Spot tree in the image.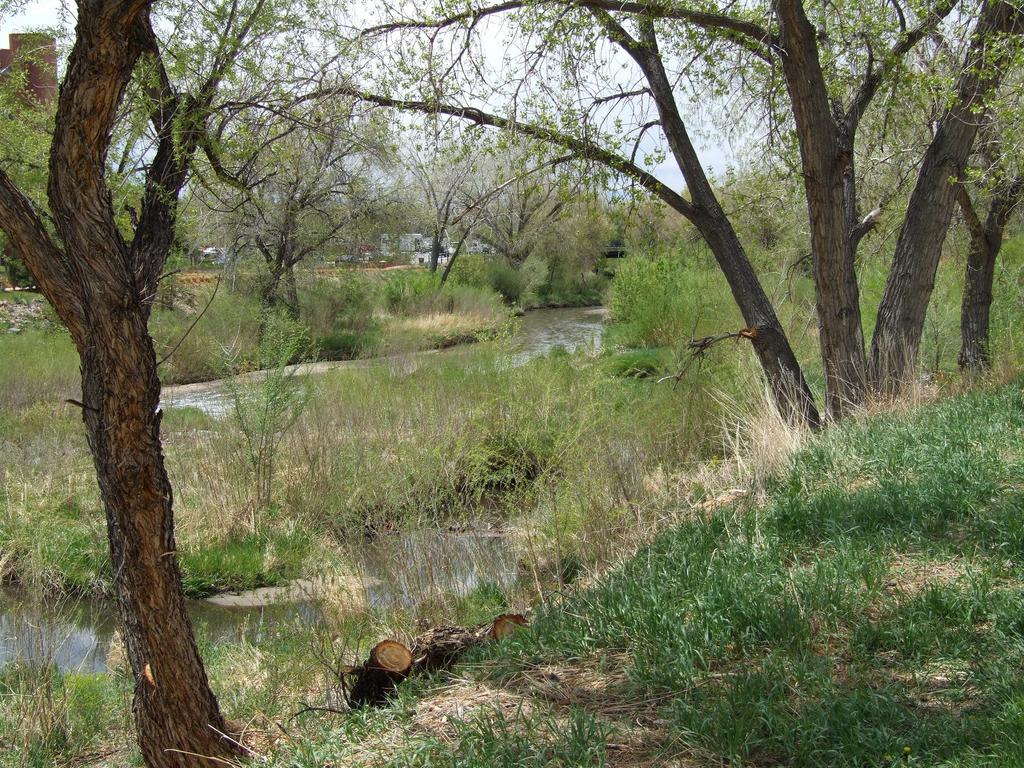
tree found at [161,100,412,277].
